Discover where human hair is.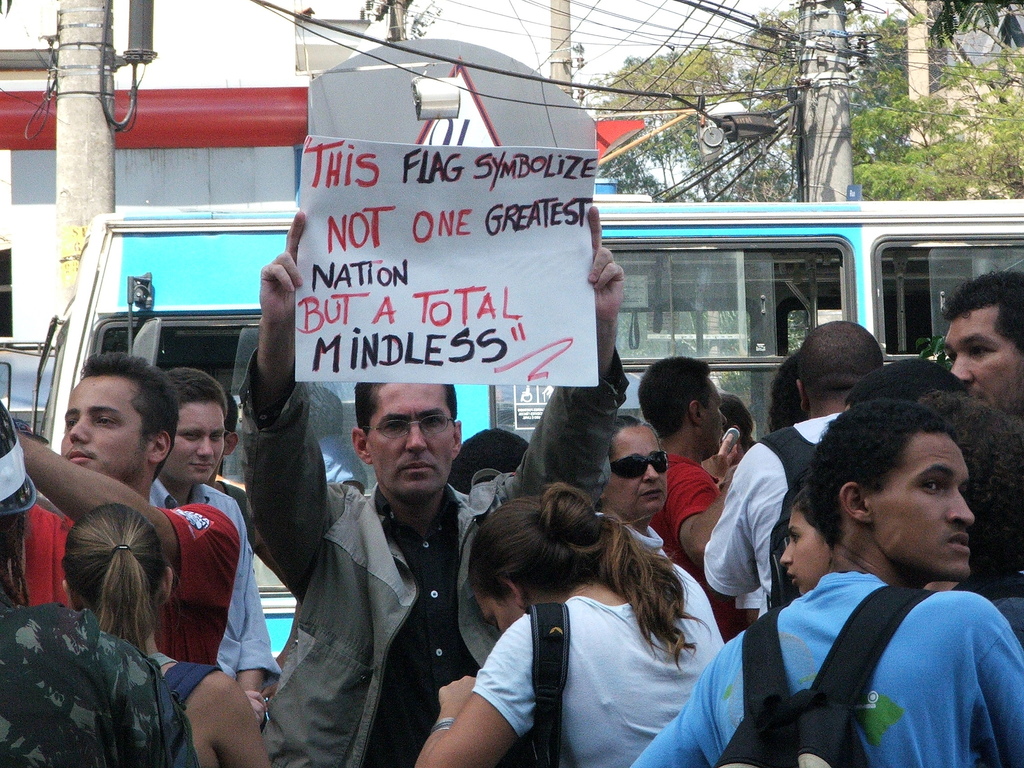
Discovered at bbox=[800, 396, 955, 556].
